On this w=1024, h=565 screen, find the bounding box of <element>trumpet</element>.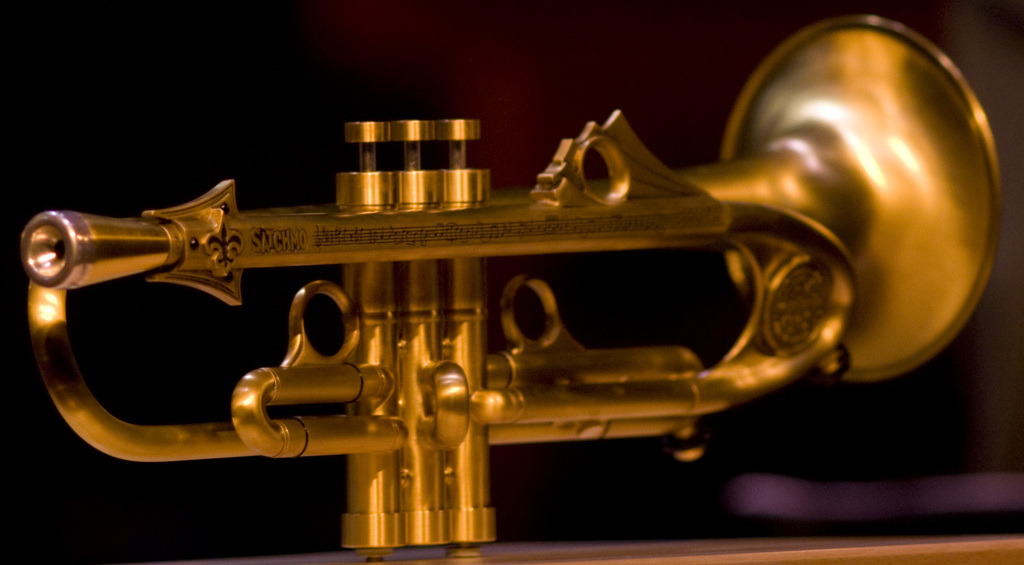
Bounding box: bbox=[17, 12, 1001, 564].
